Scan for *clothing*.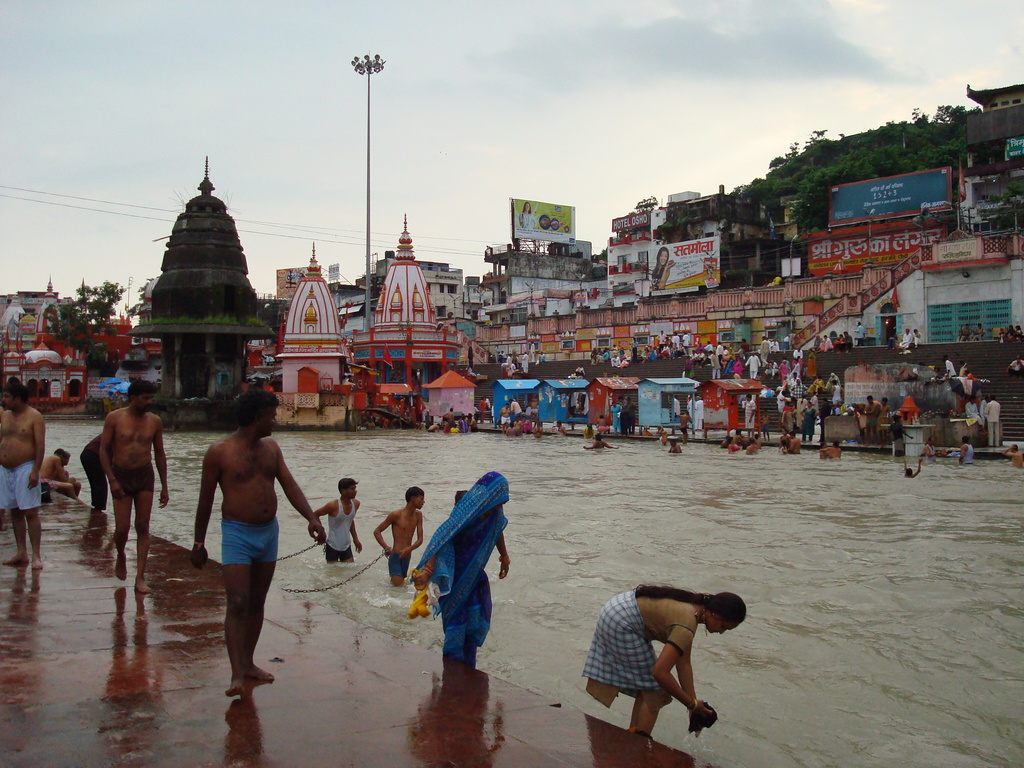
Scan result: detection(1012, 358, 1023, 374).
